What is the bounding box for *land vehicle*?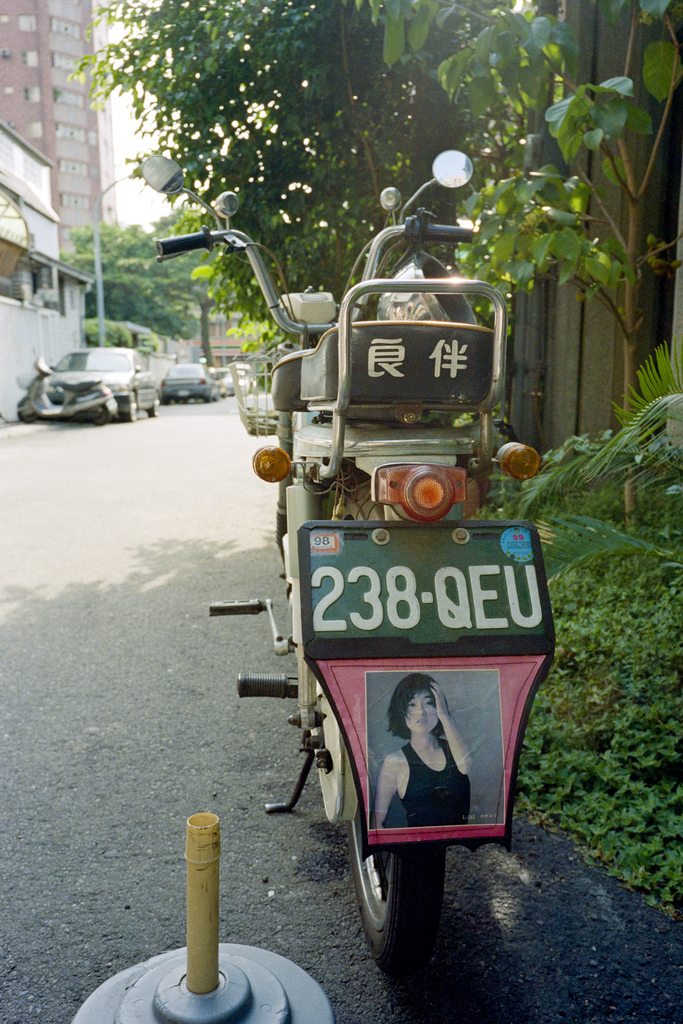
{"x1": 183, "y1": 207, "x2": 569, "y2": 952}.
